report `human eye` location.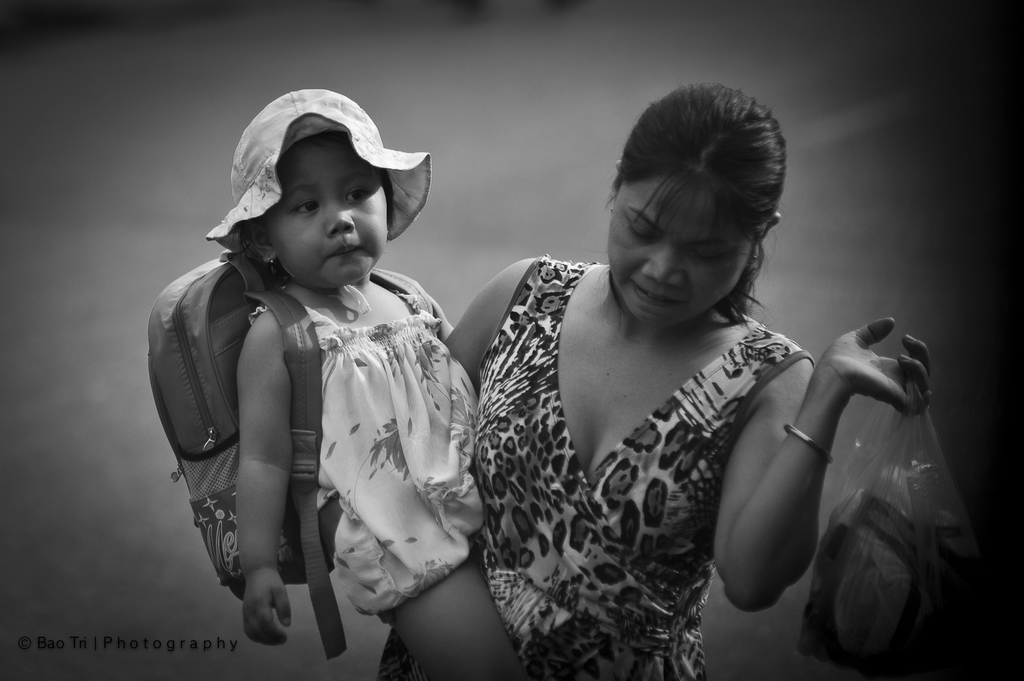
Report: crop(624, 218, 649, 242).
